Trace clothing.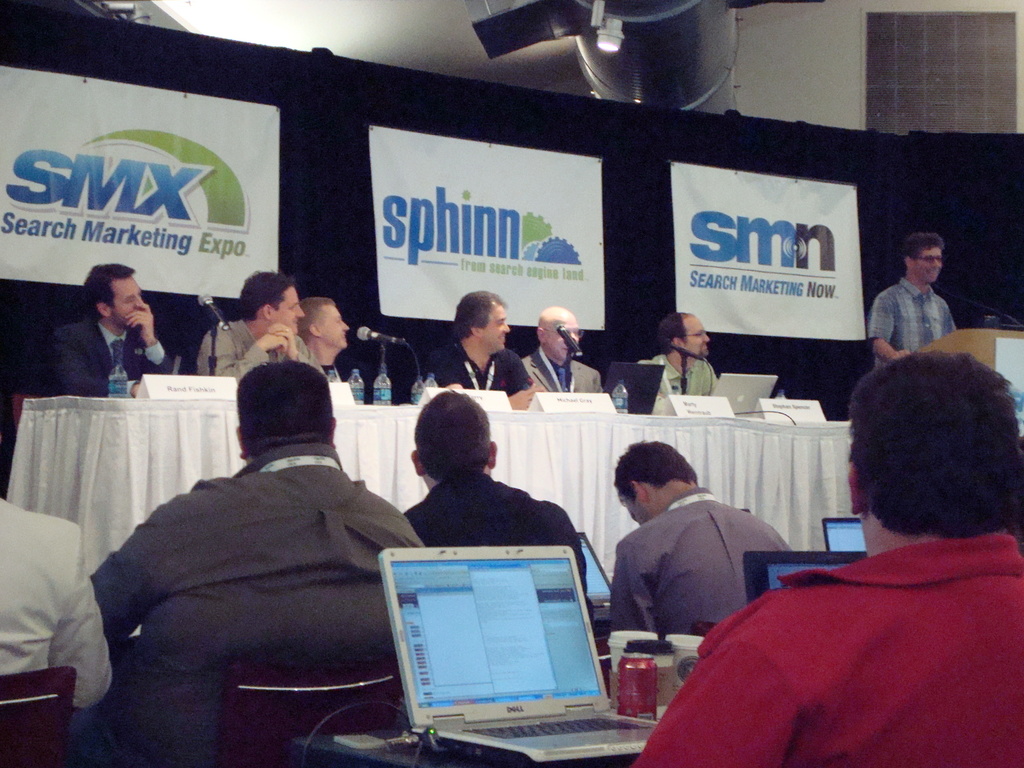
Traced to (675,481,1023,760).
